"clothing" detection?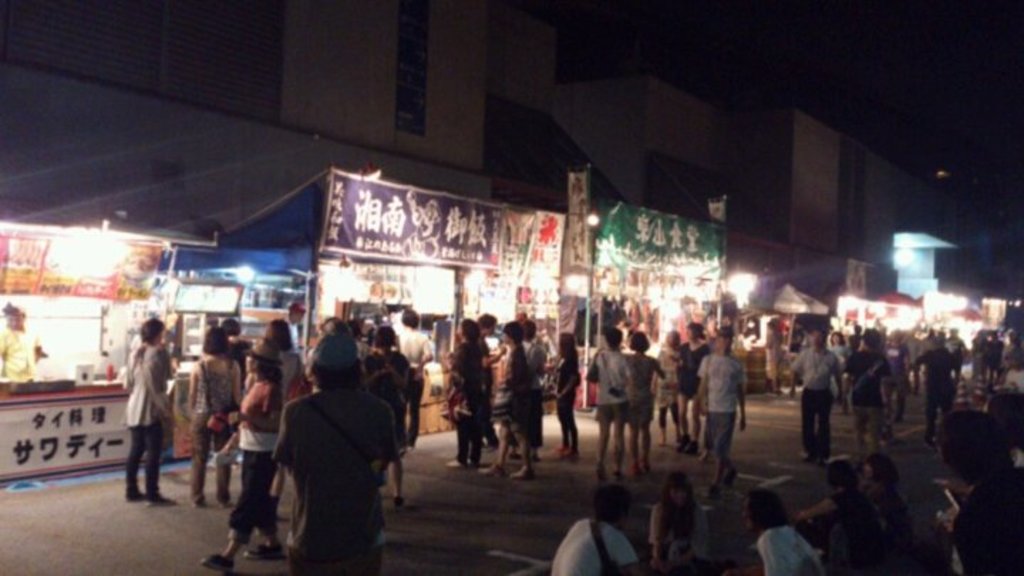
<box>630,343,650,424</box>
